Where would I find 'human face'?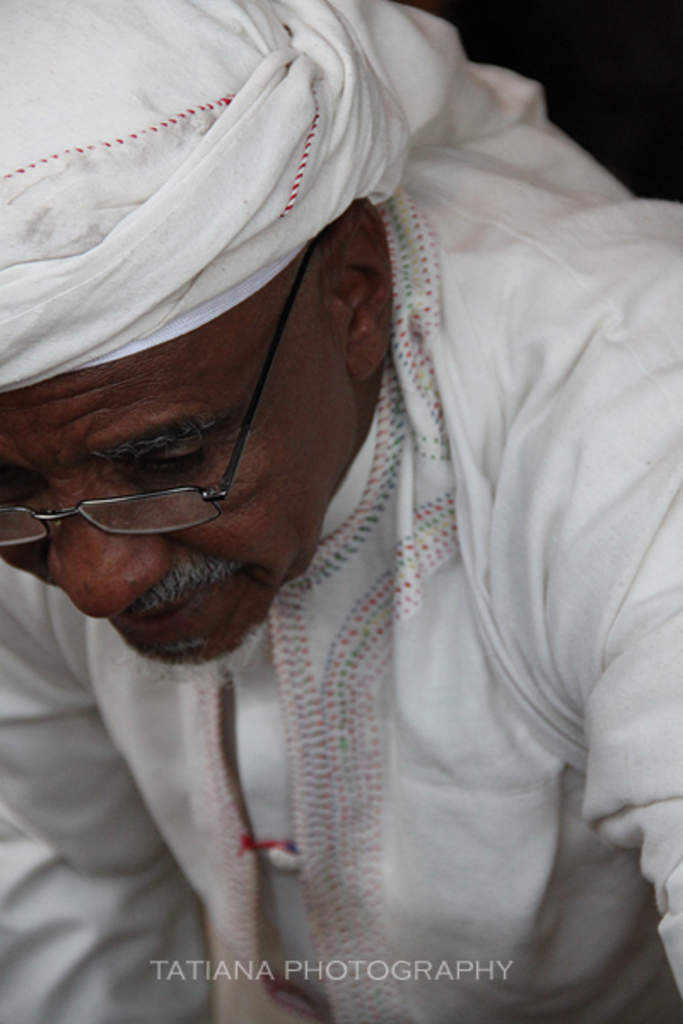
At (0, 242, 352, 664).
